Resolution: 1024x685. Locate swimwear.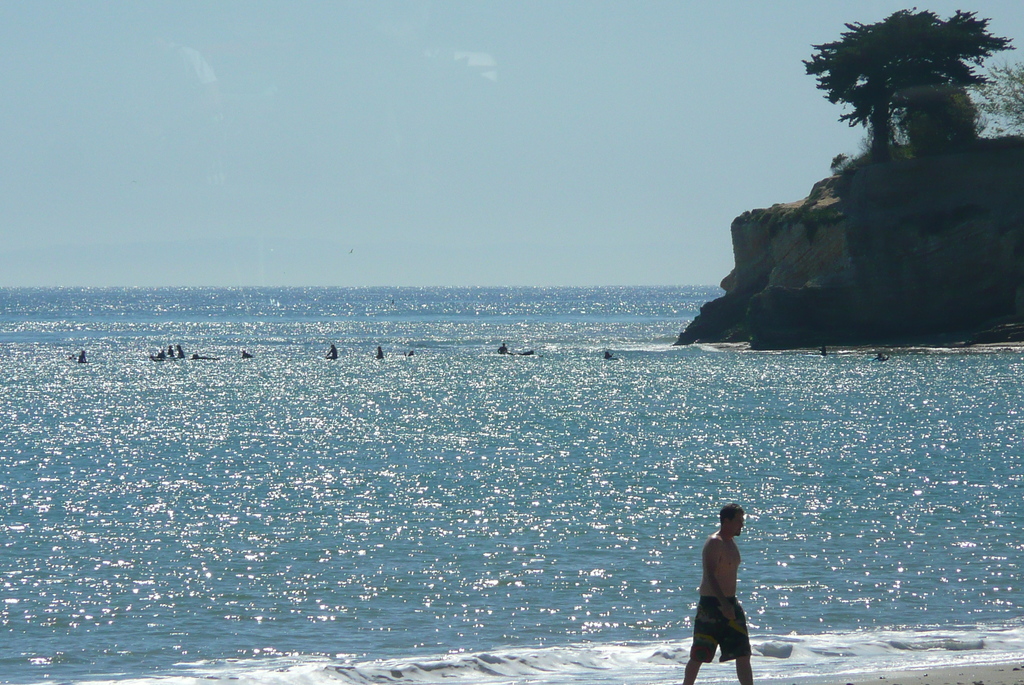
682:596:760:662.
